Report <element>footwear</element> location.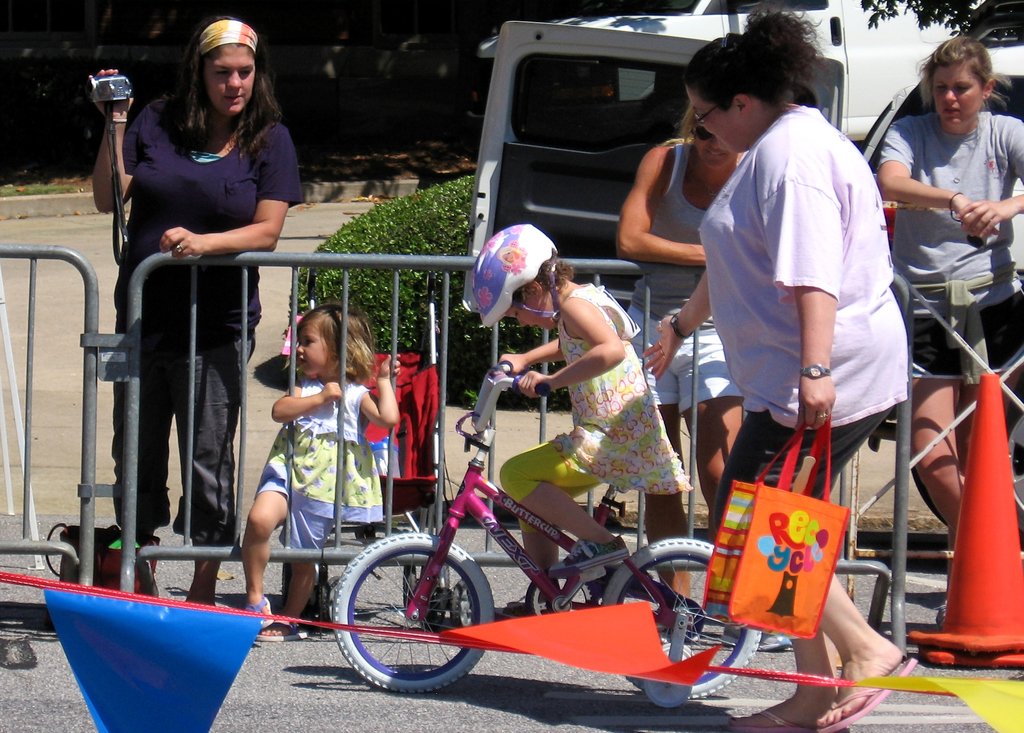
Report: (545, 535, 636, 577).
